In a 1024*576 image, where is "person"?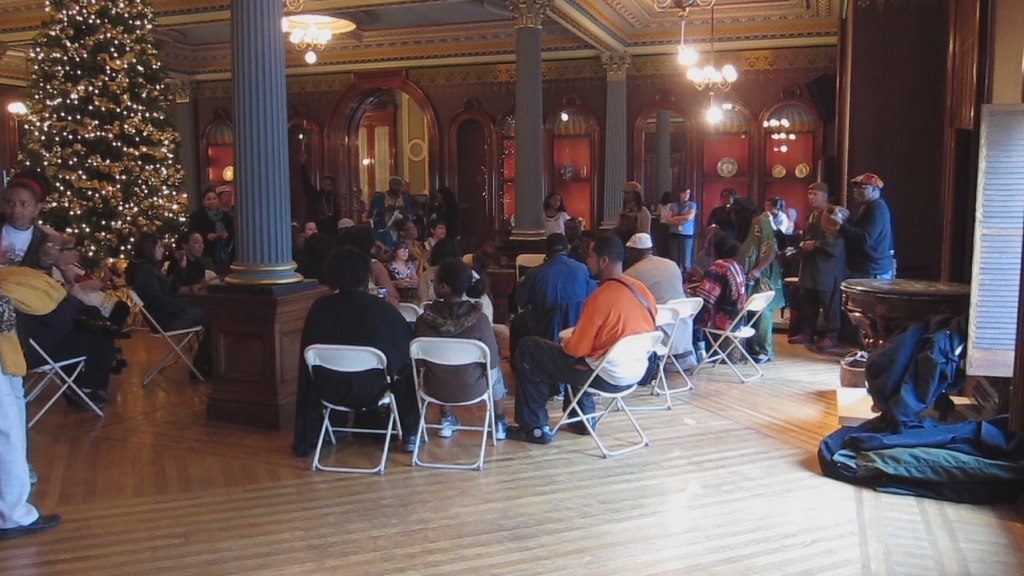
(x1=54, y1=234, x2=107, y2=328).
